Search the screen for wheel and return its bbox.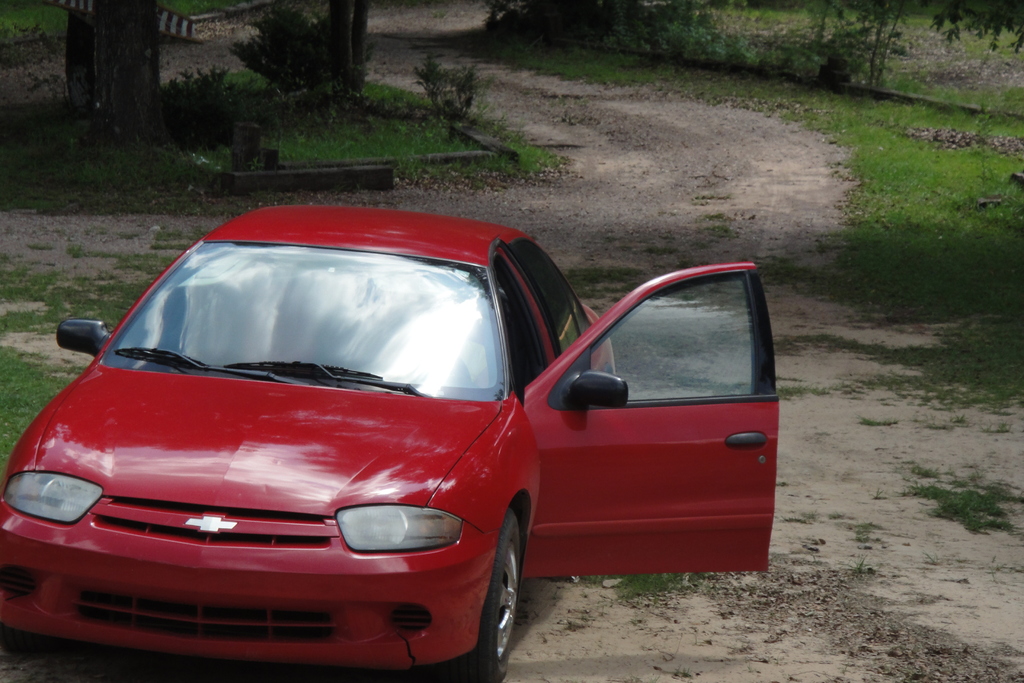
Found: x1=441, y1=503, x2=532, y2=682.
